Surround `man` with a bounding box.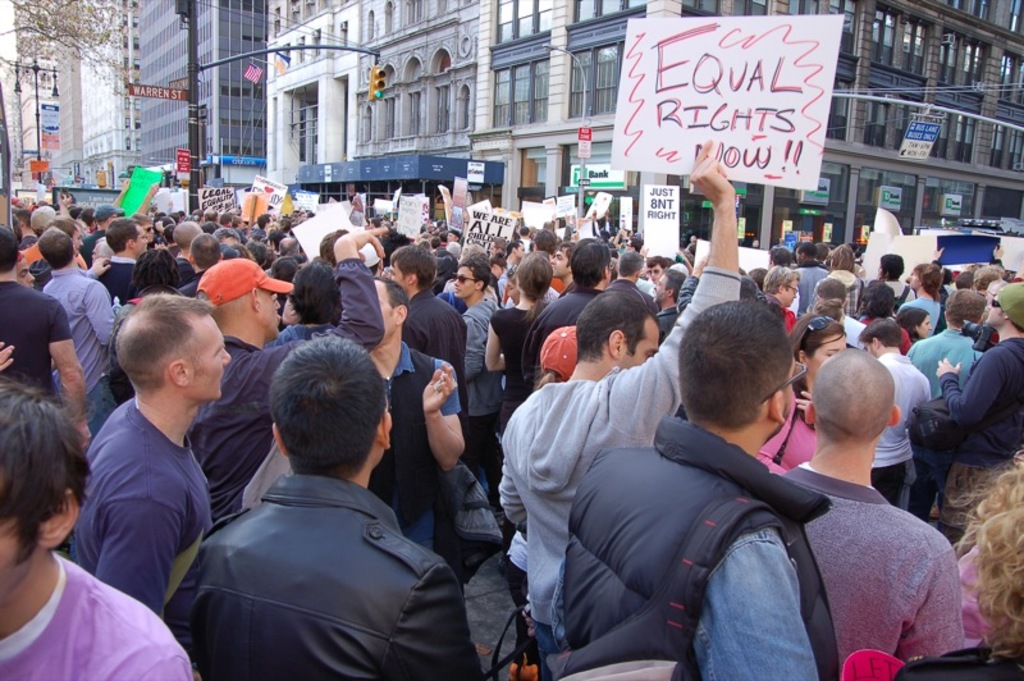
left=196, top=229, right=387, bottom=518.
